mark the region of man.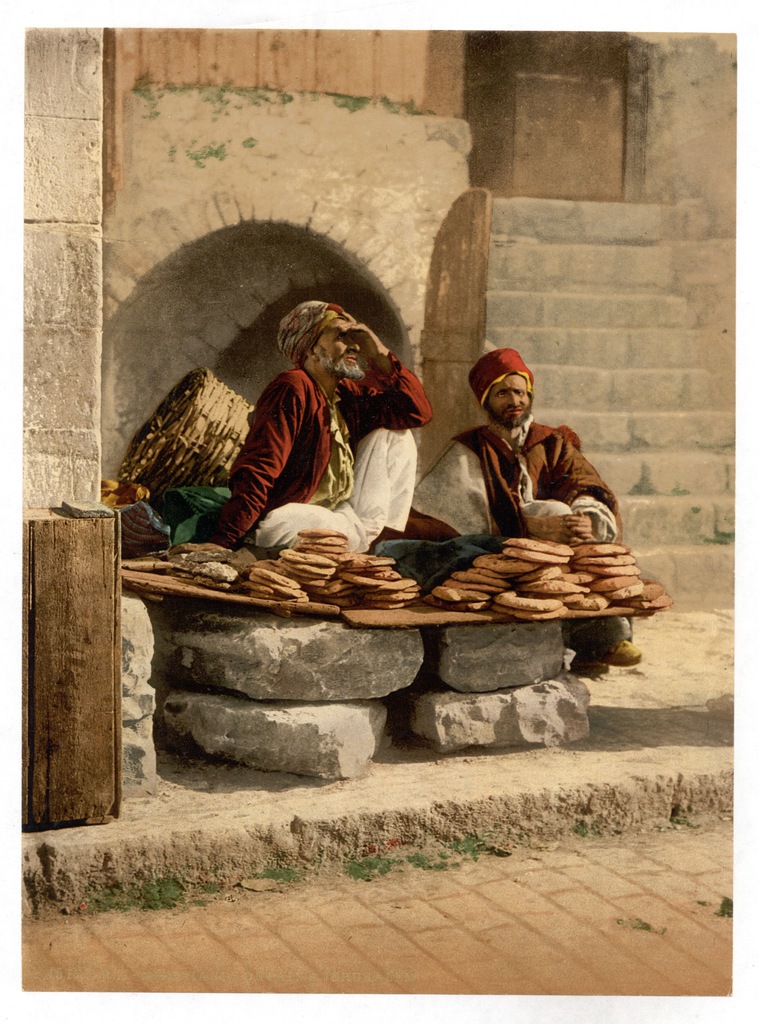
Region: 399:348:638:666.
